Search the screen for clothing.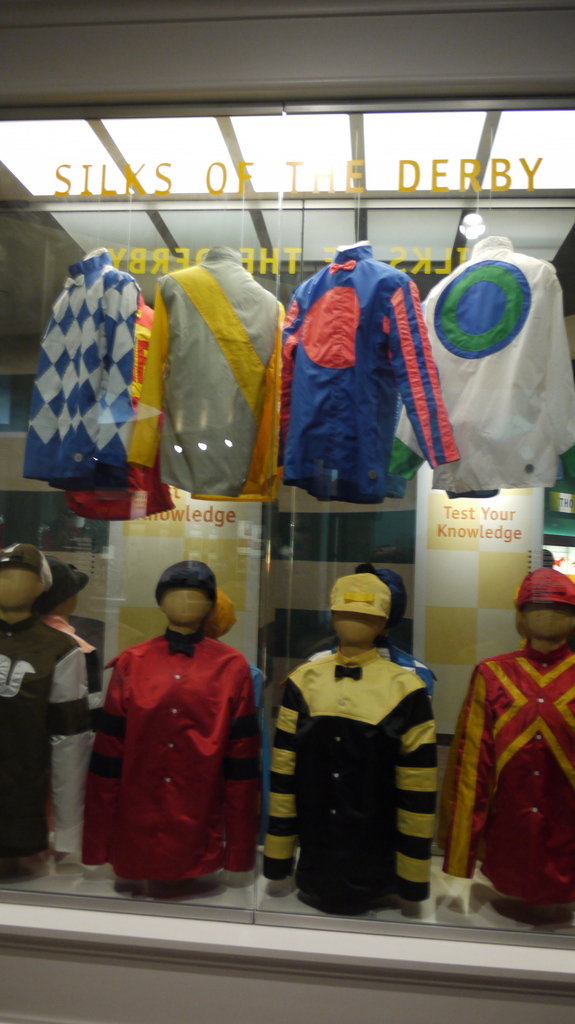
Found at bbox=[121, 245, 287, 501].
